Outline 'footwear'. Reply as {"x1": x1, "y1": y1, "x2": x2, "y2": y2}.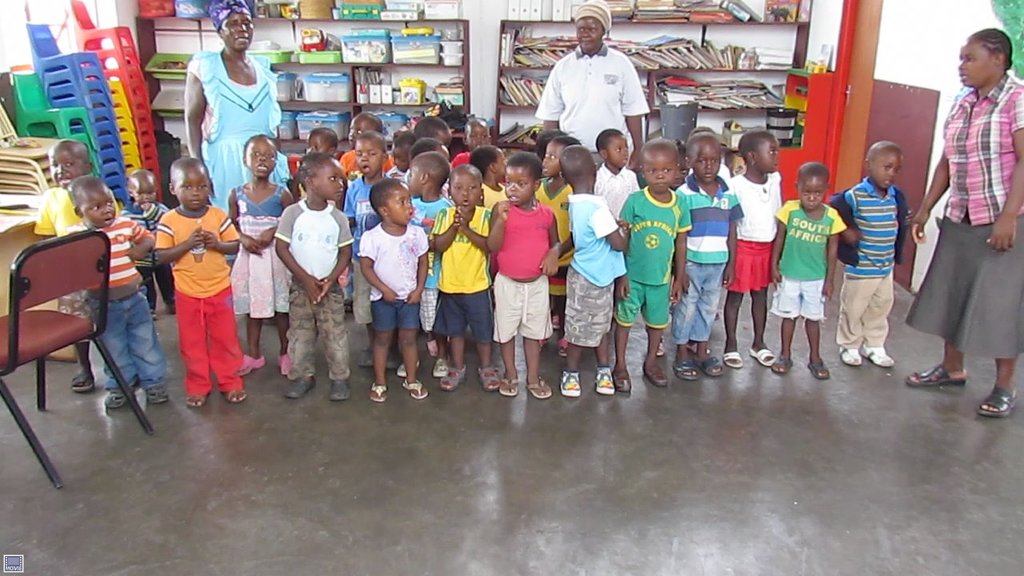
{"x1": 979, "y1": 384, "x2": 1018, "y2": 417}.
